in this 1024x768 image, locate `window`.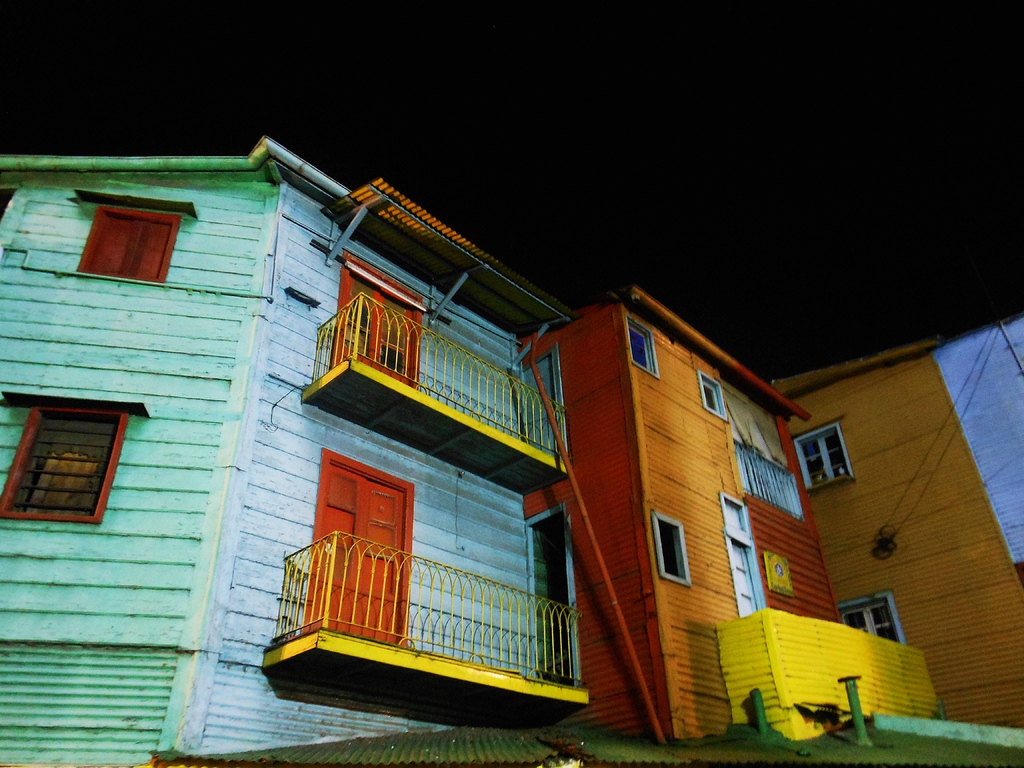
Bounding box: x1=845 y1=599 x2=903 y2=645.
